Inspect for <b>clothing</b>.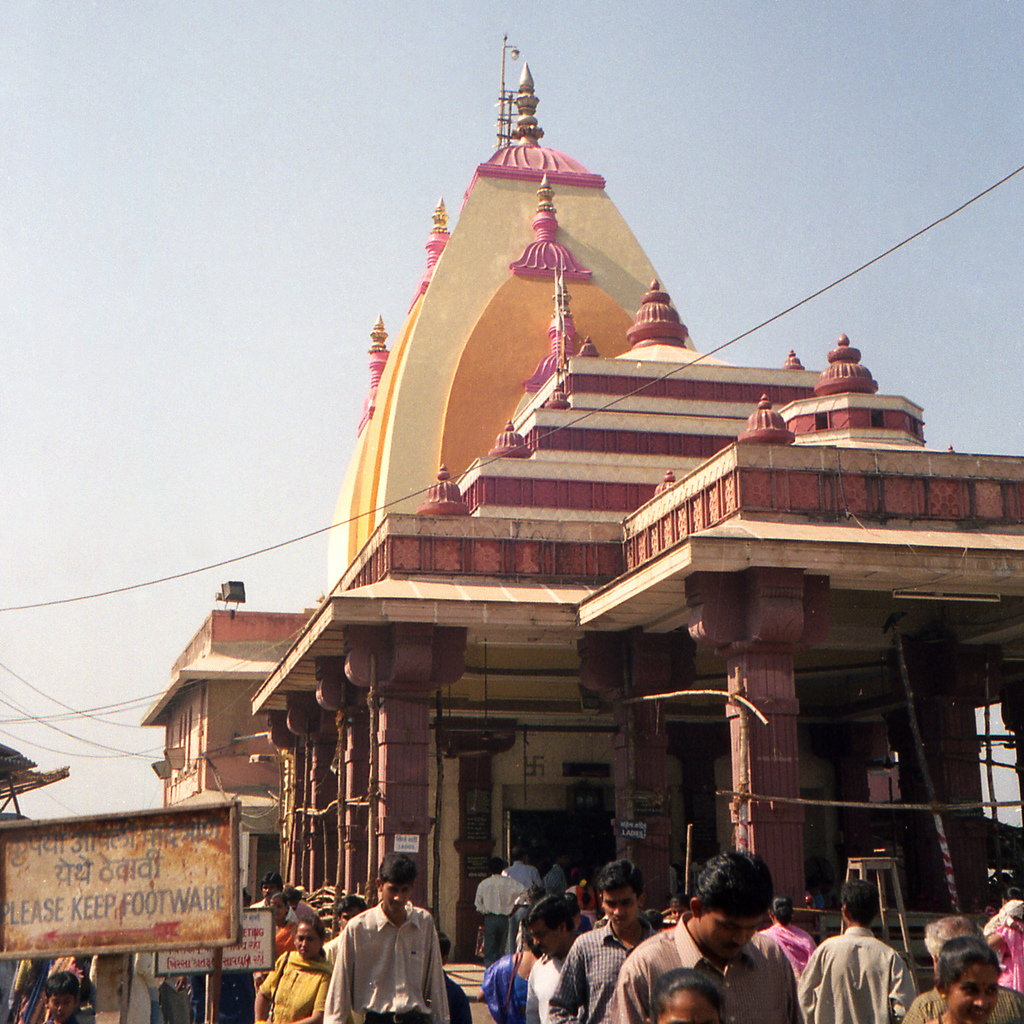
Inspection: <region>792, 927, 918, 1023</region>.
